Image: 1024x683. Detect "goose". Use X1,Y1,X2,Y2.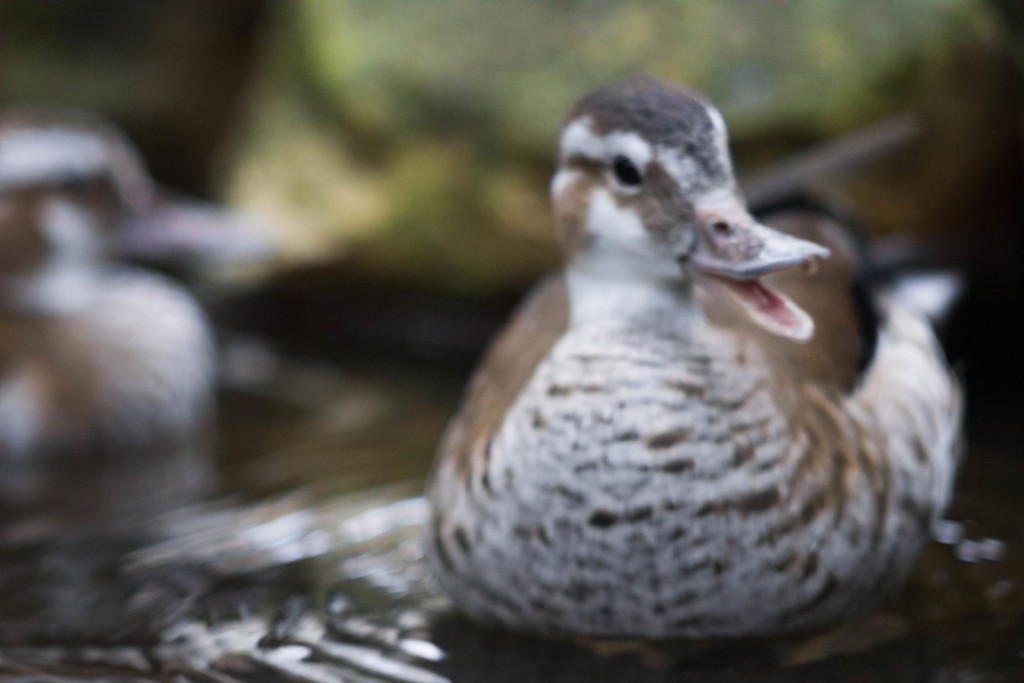
0,105,264,450.
